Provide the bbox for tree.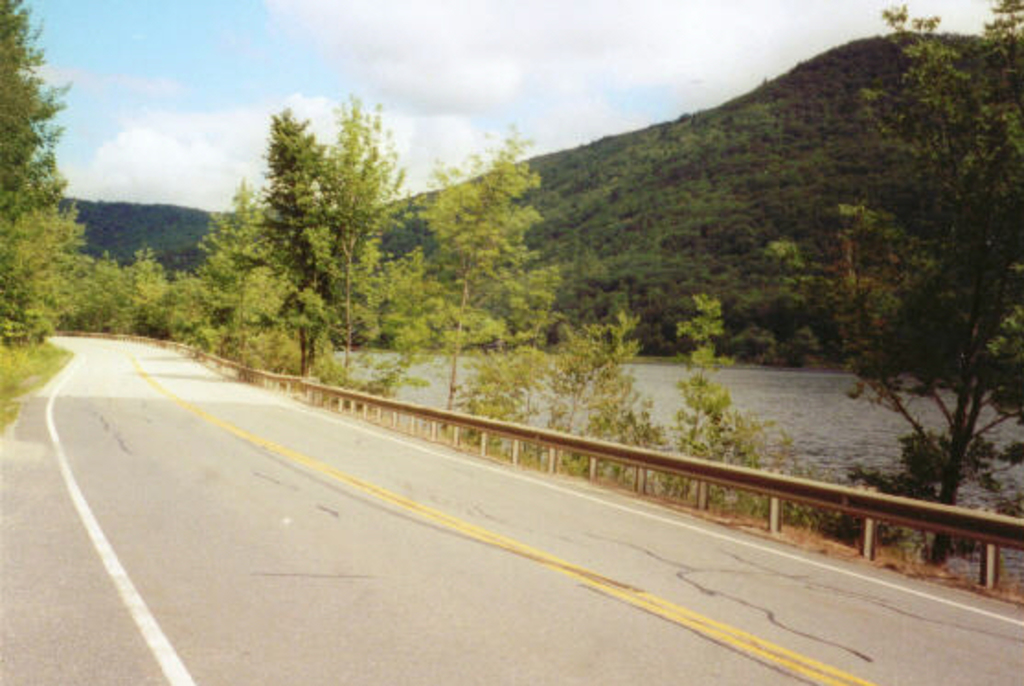
<bbox>107, 243, 162, 322</bbox>.
